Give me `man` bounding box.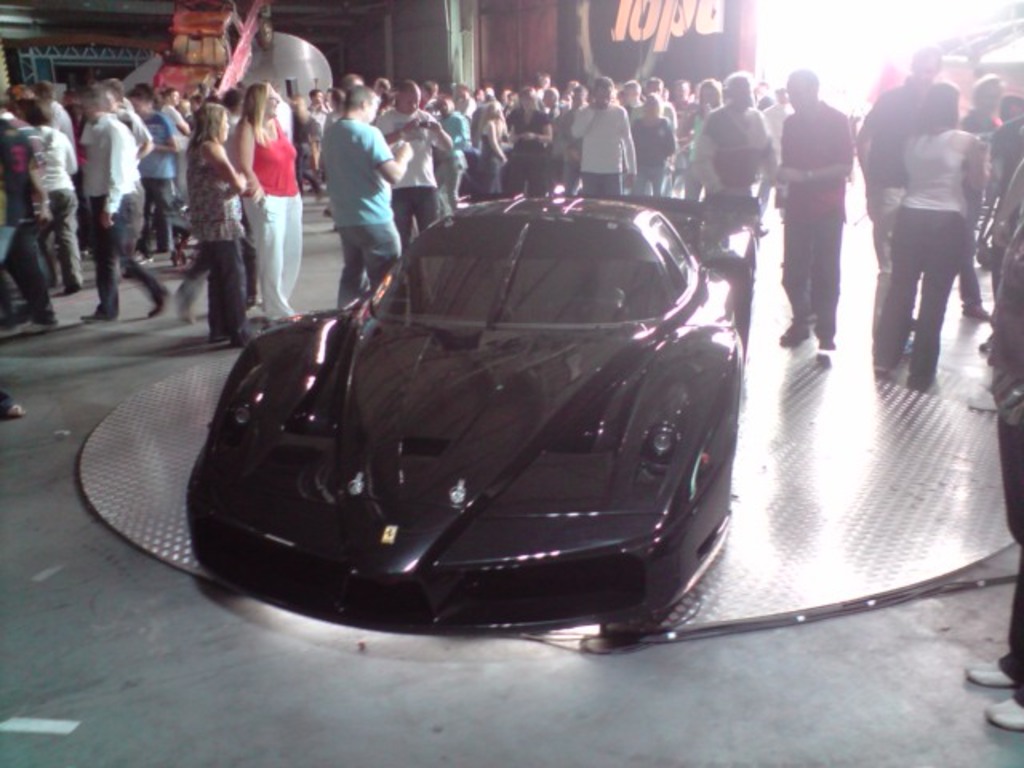
bbox(958, 74, 1003, 318).
